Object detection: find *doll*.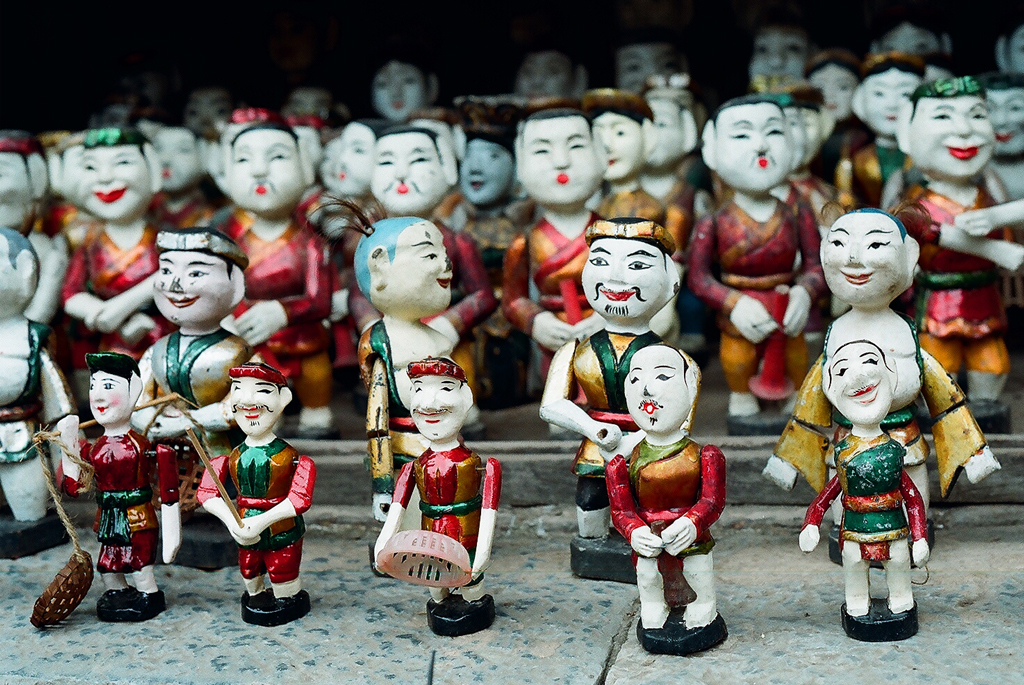
Rect(365, 204, 499, 523).
